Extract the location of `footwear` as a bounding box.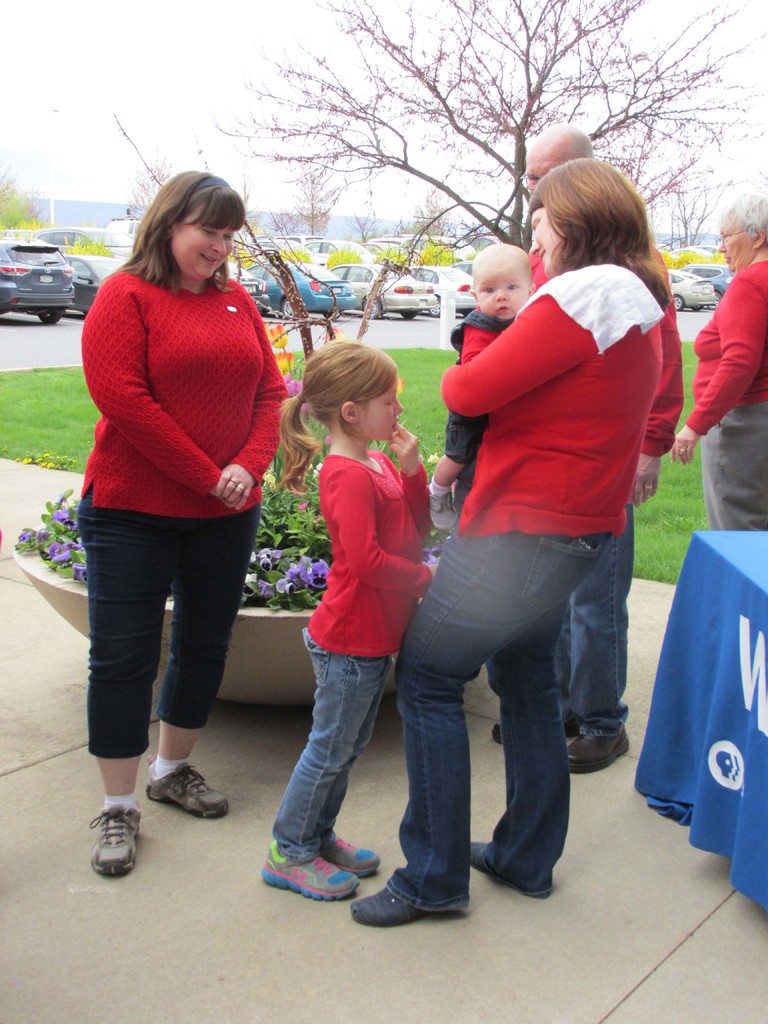
322 833 376 874.
